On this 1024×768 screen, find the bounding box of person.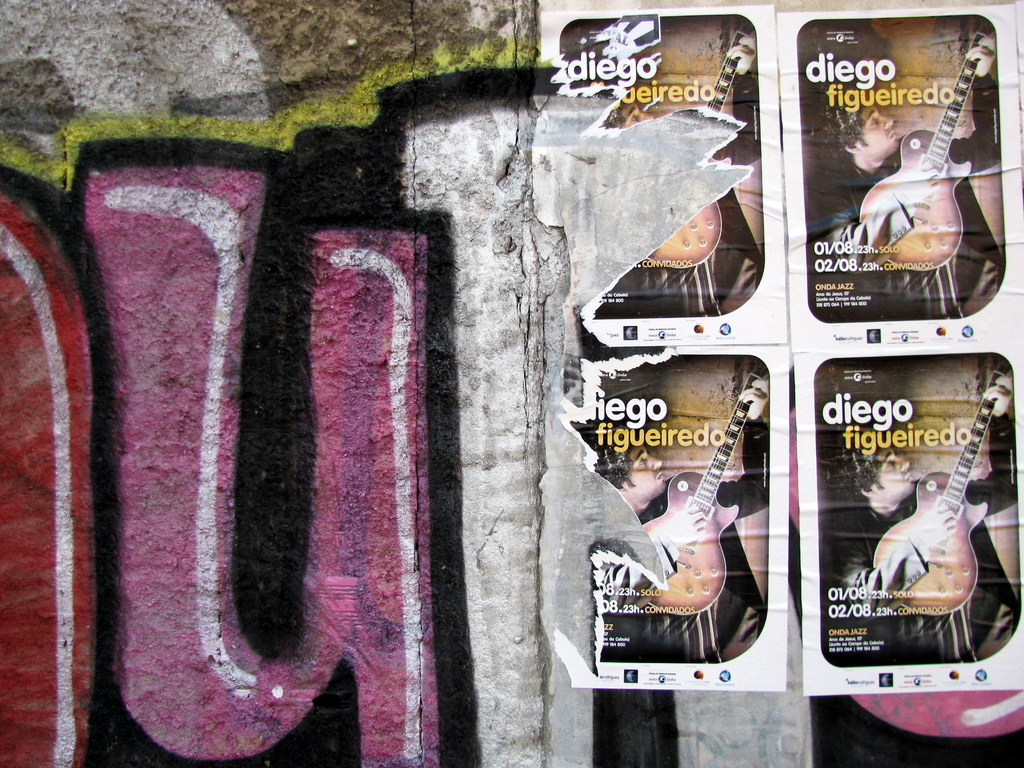
Bounding box: bbox=[819, 31, 1001, 323].
